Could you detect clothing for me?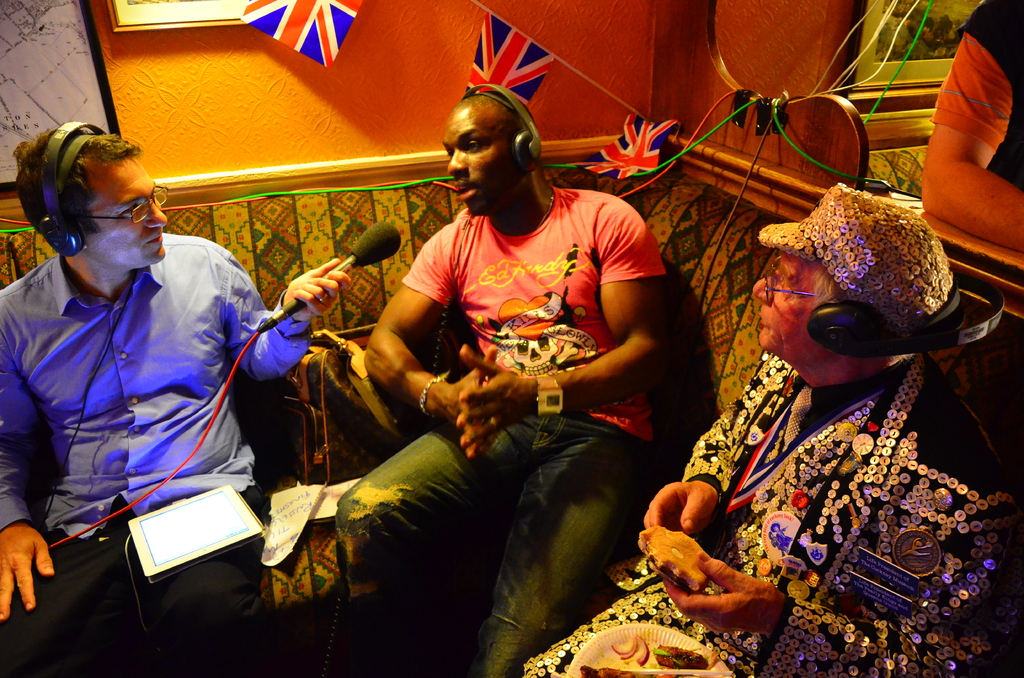
Detection result: 326/164/661/677.
